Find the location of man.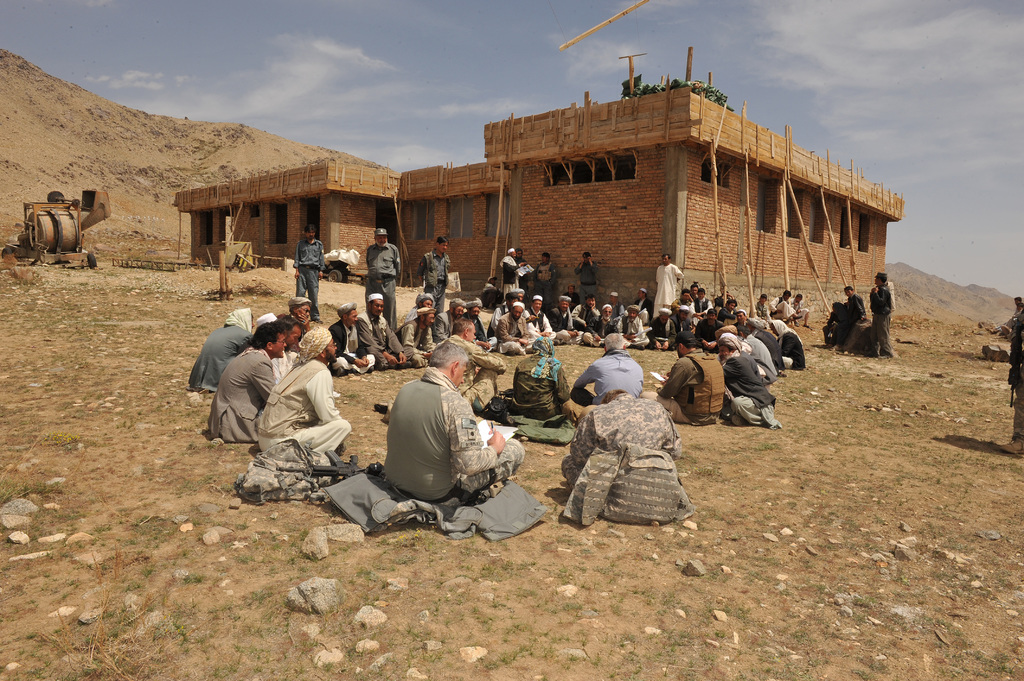
Location: bbox(866, 266, 896, 352).
